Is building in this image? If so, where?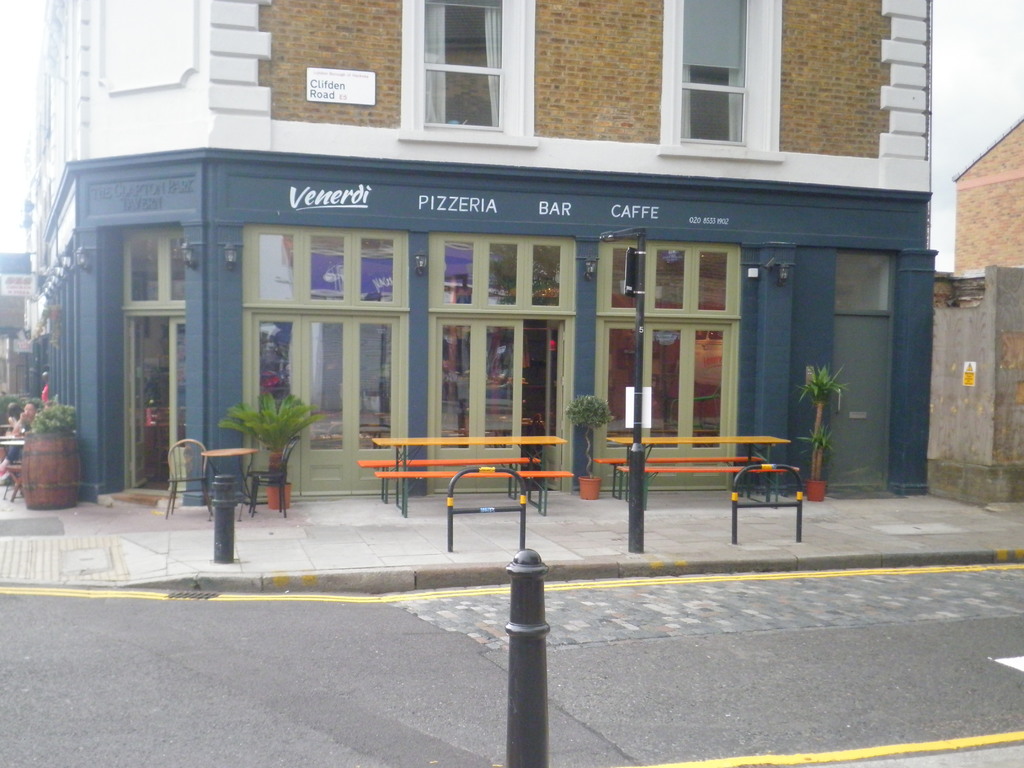
Yes, at 20 0 1023 520.
